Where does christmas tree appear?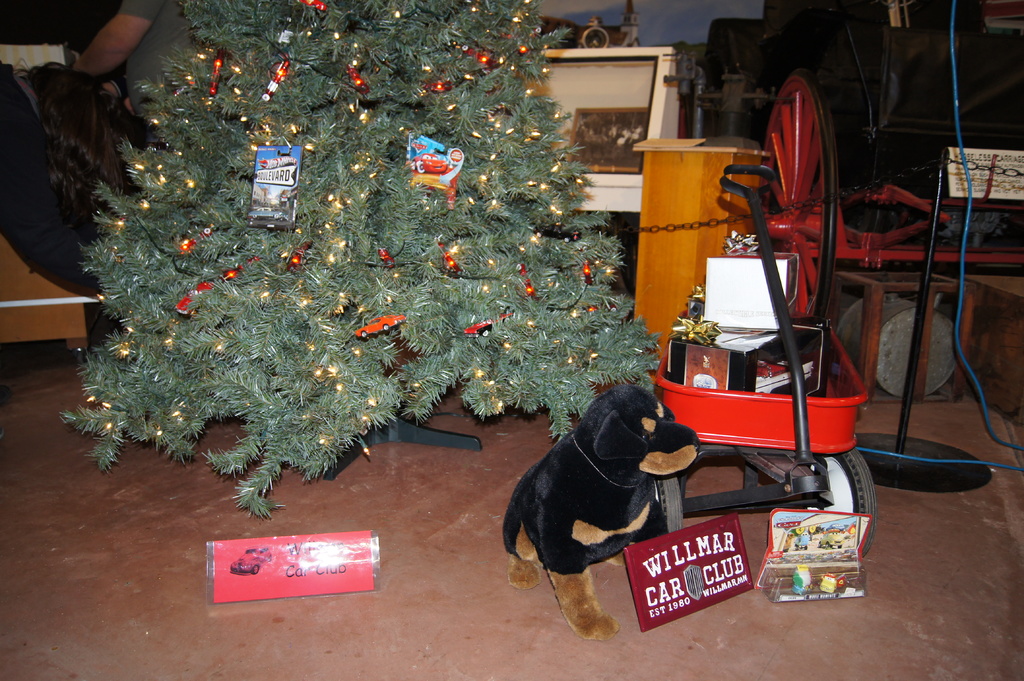
Appears at [50, 0, 676, 549].
